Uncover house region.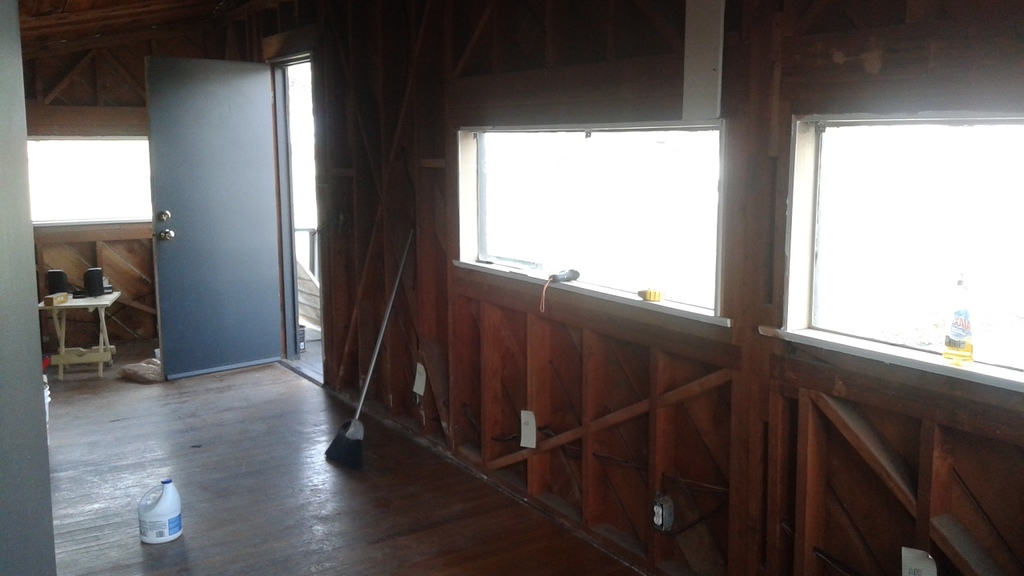
Uncovered: <box>0,0,1023,575</box>.
